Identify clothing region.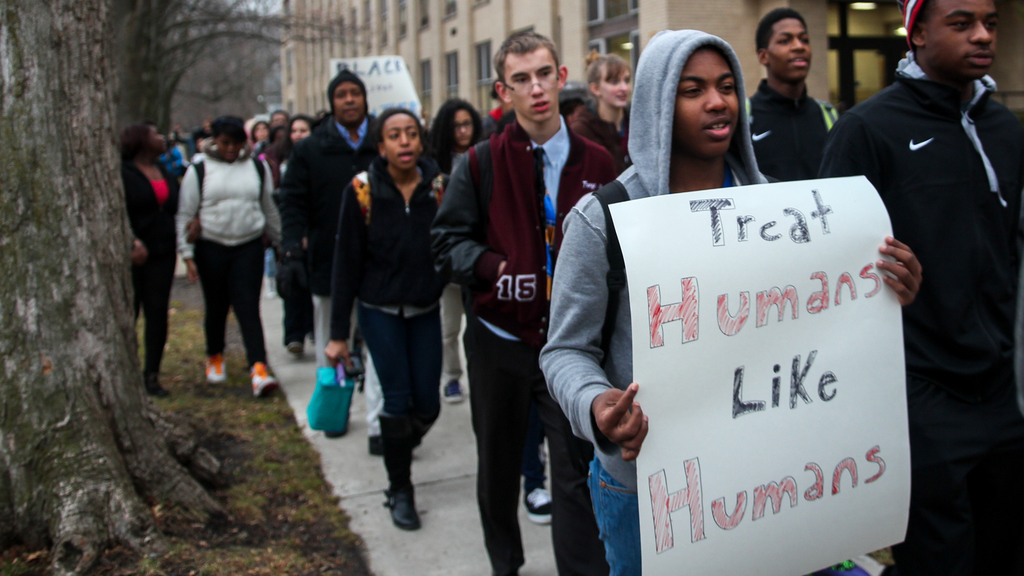
Region: [left=560, top=99, right=635, bottom=173].
